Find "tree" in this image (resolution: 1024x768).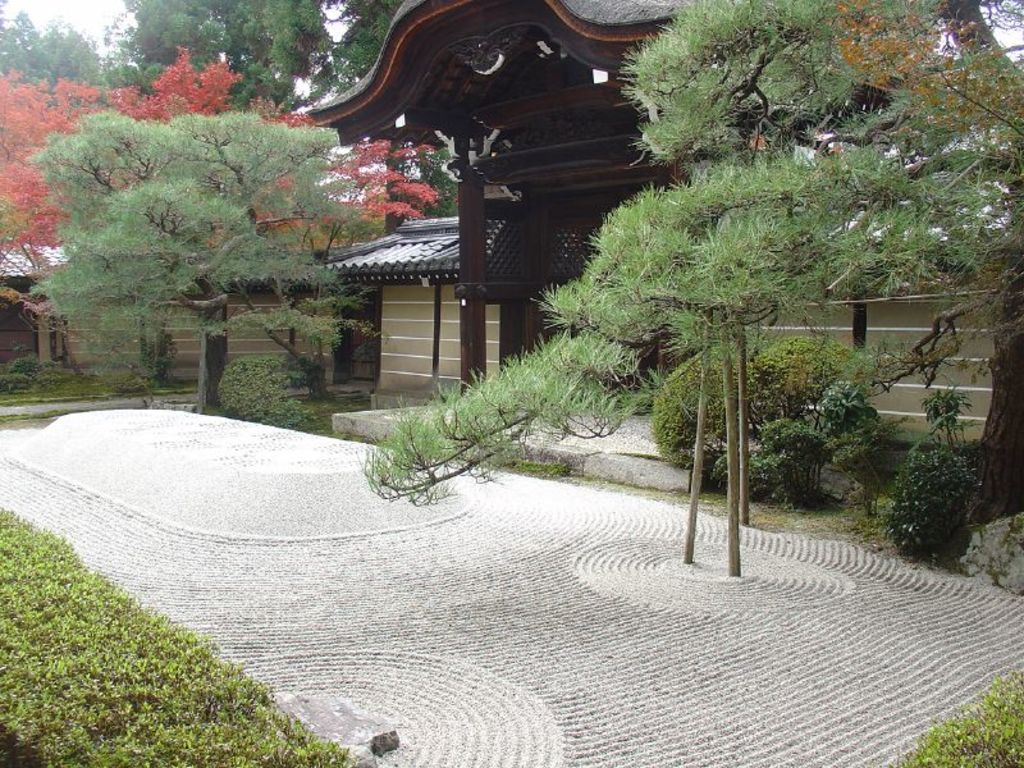
x1=818 y1=0 x2=1023 y2=538.
